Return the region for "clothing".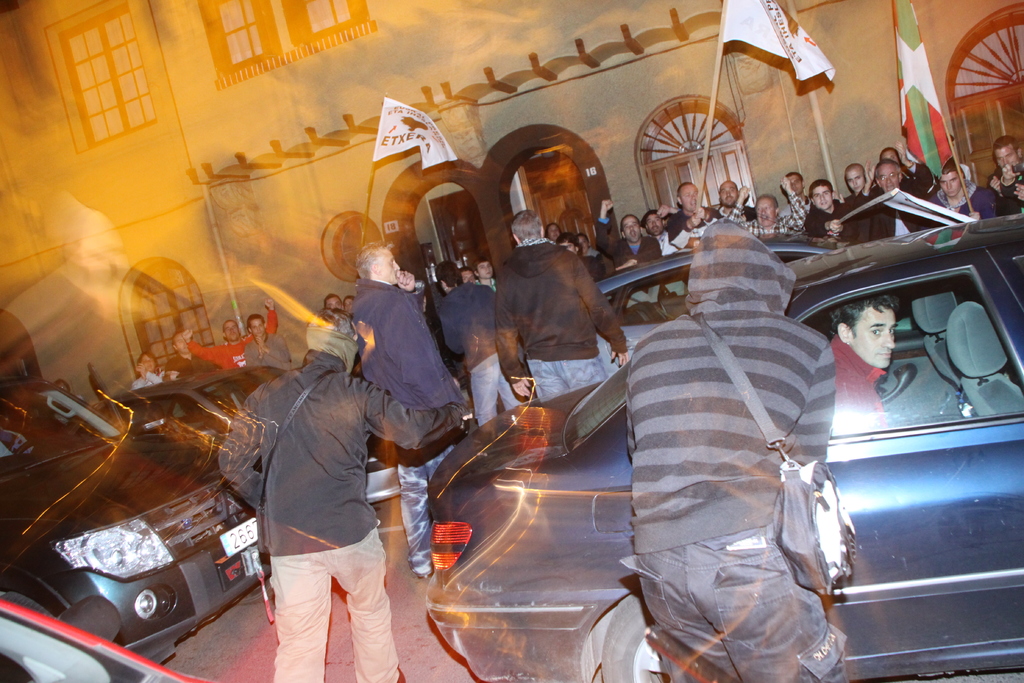
bbox(837, 341, 904, 436).
